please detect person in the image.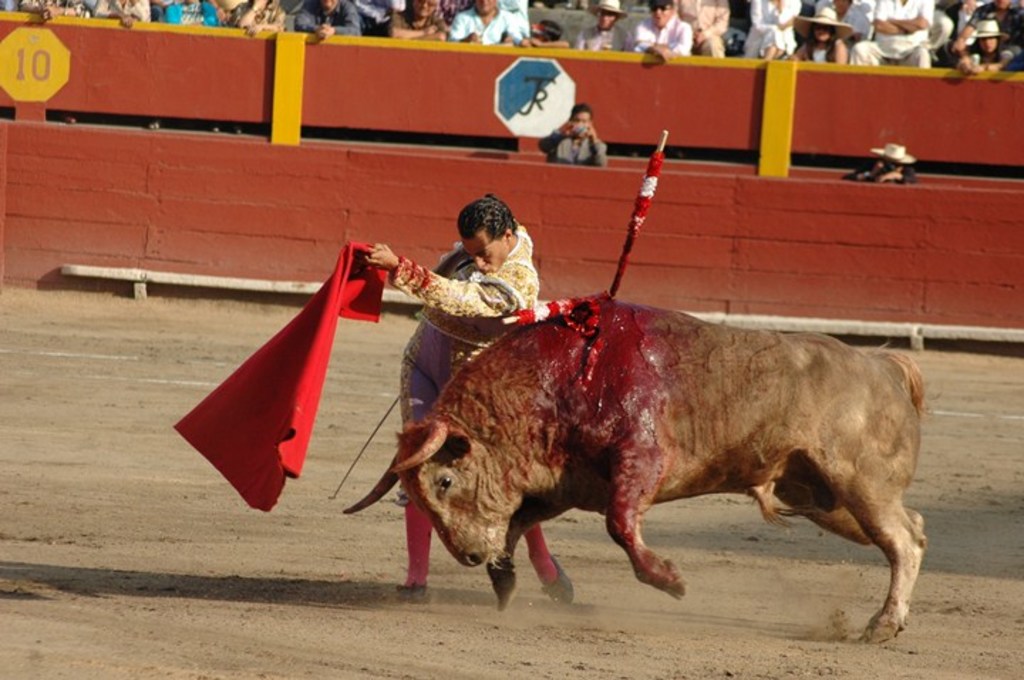
x1=841, y1=139, x2=914, y2=182.
